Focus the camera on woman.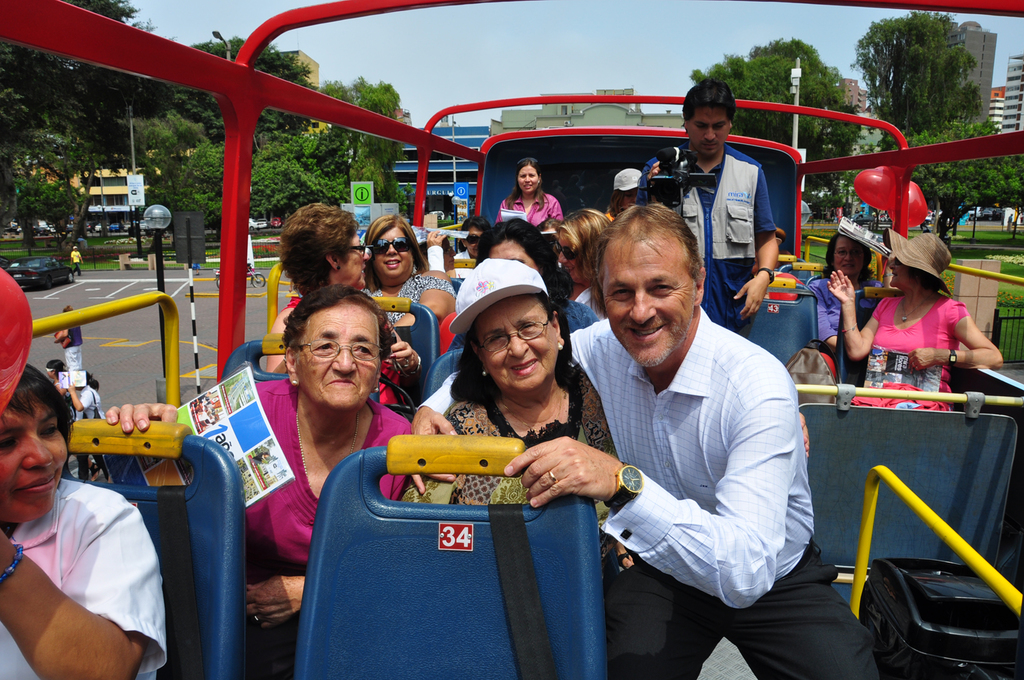
Focus region: {"x1": 262, "y1": 208, "x2": 425, "y2": 436}.
